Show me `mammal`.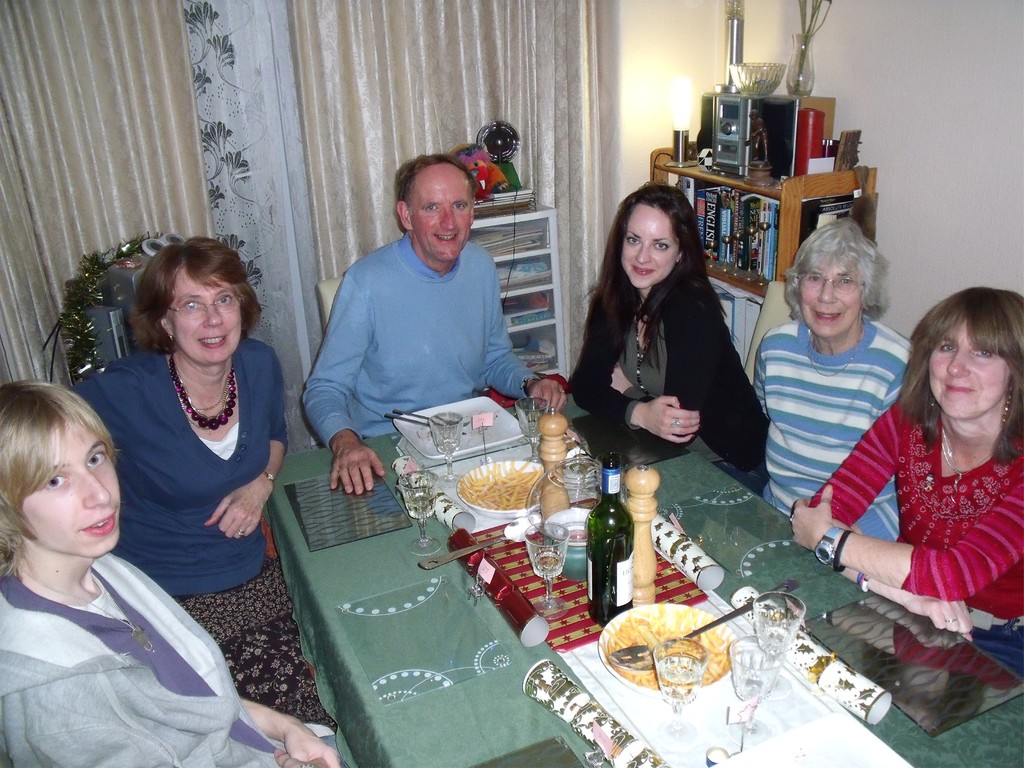
`mammal` is here: crop(298, 145, 573, 495).
